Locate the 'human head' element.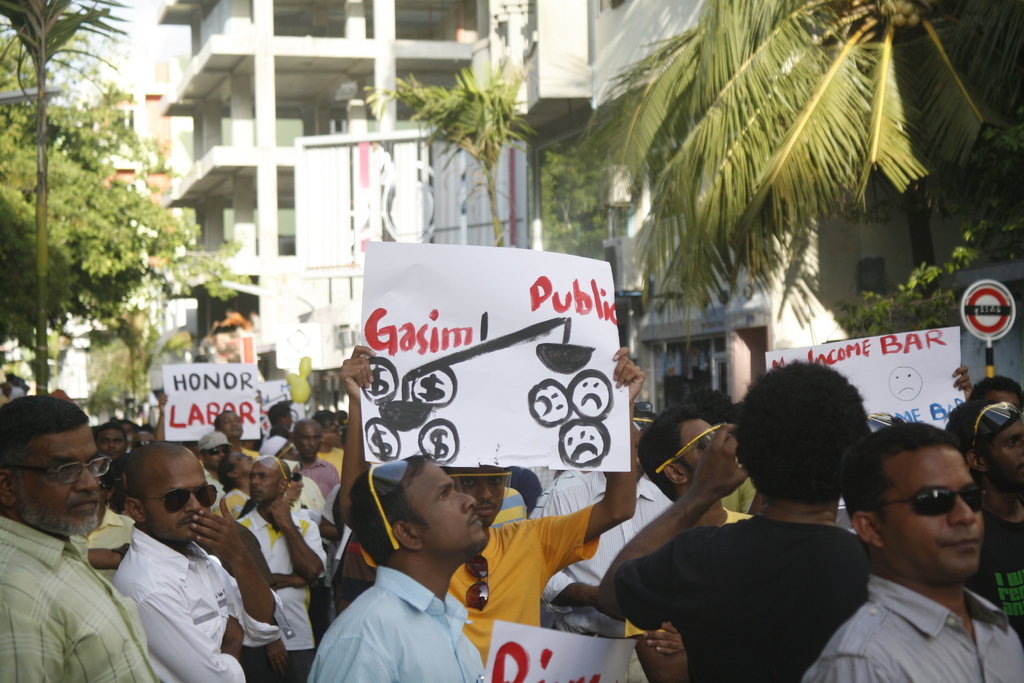
Element bbox: x1=212 y1=406 x2=241 y2=440.
